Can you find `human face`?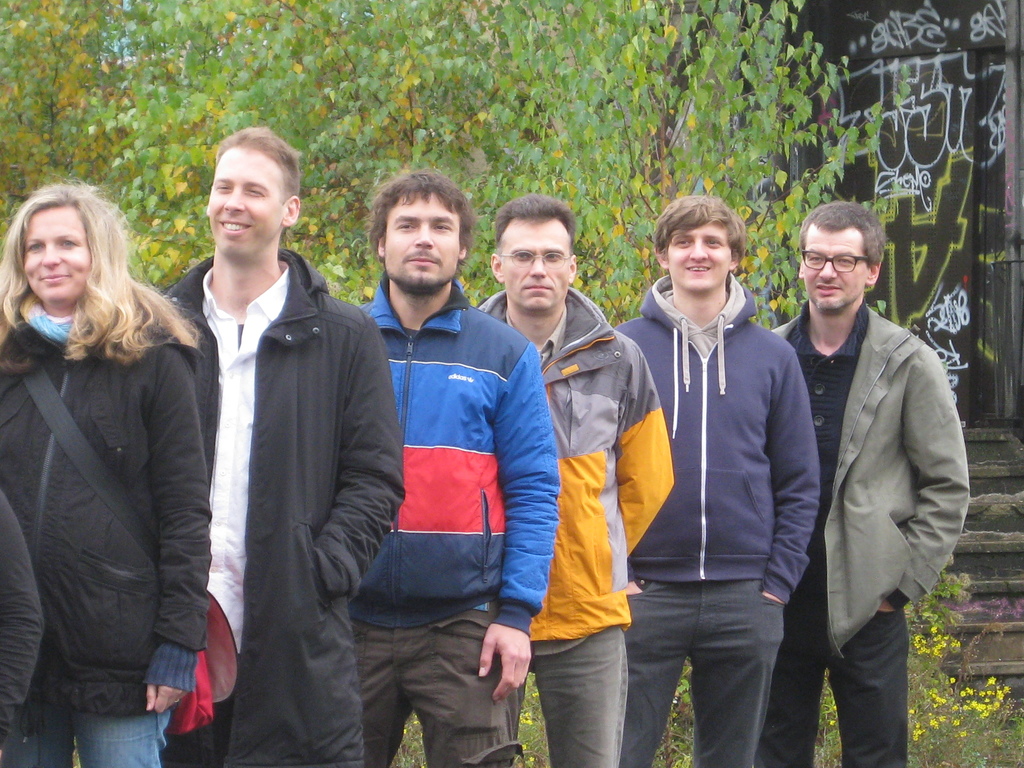
Yes, bounding box: (669, 220, 732, 294).
